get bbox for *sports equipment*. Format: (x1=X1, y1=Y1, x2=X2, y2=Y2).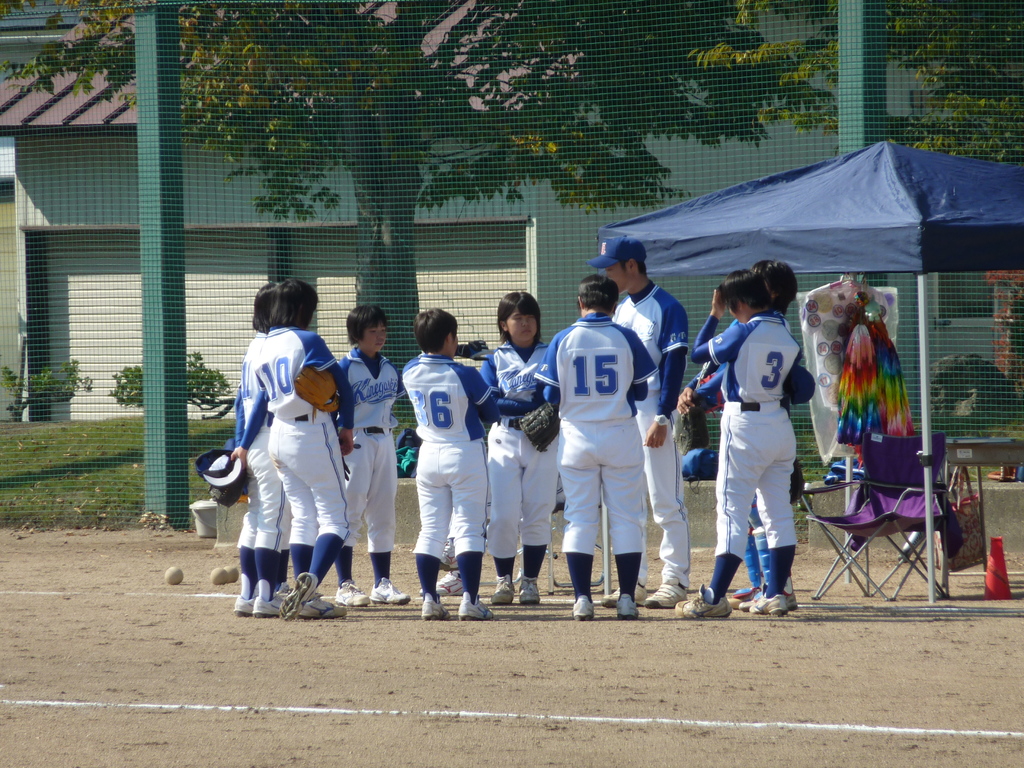
(x1=673, y1=389, x2=711, y2=455).
